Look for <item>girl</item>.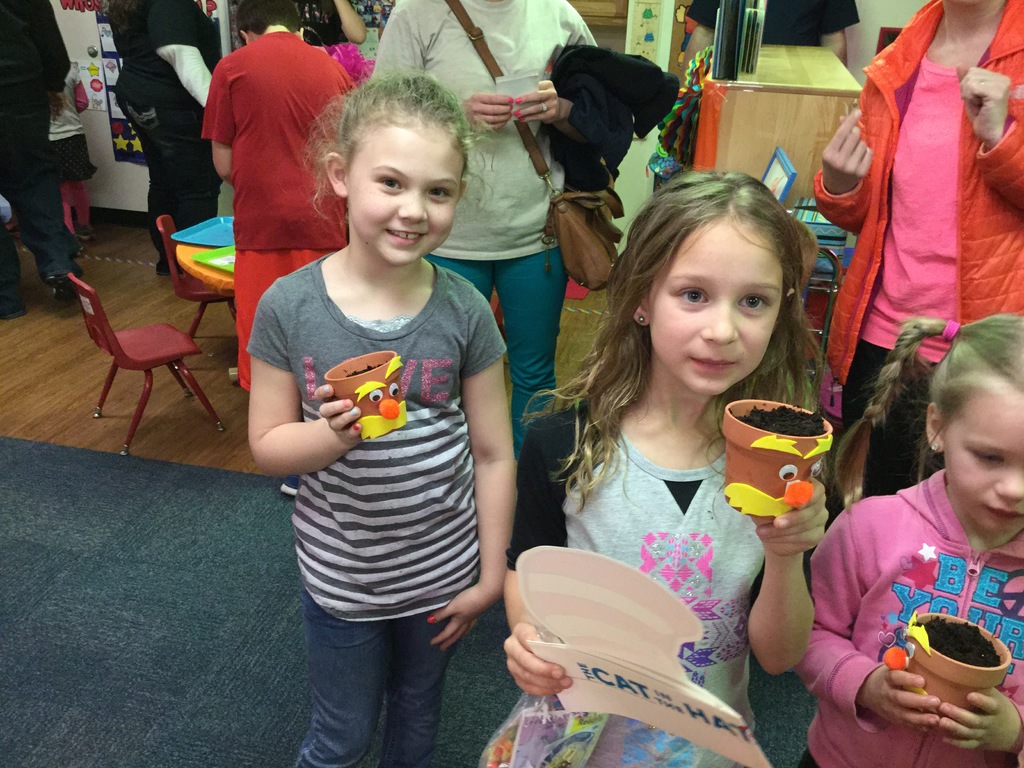
Found: x1=245, y1=69, x2=516, y2=767.
